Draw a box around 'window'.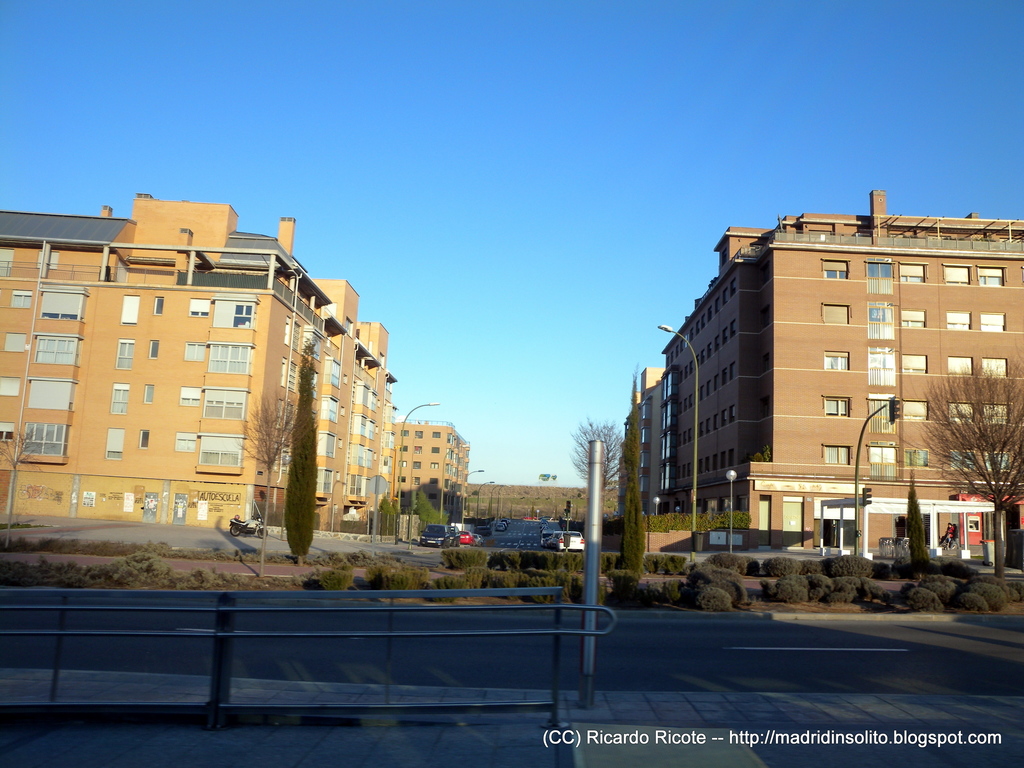
rect(948, 404, 975, 426).
